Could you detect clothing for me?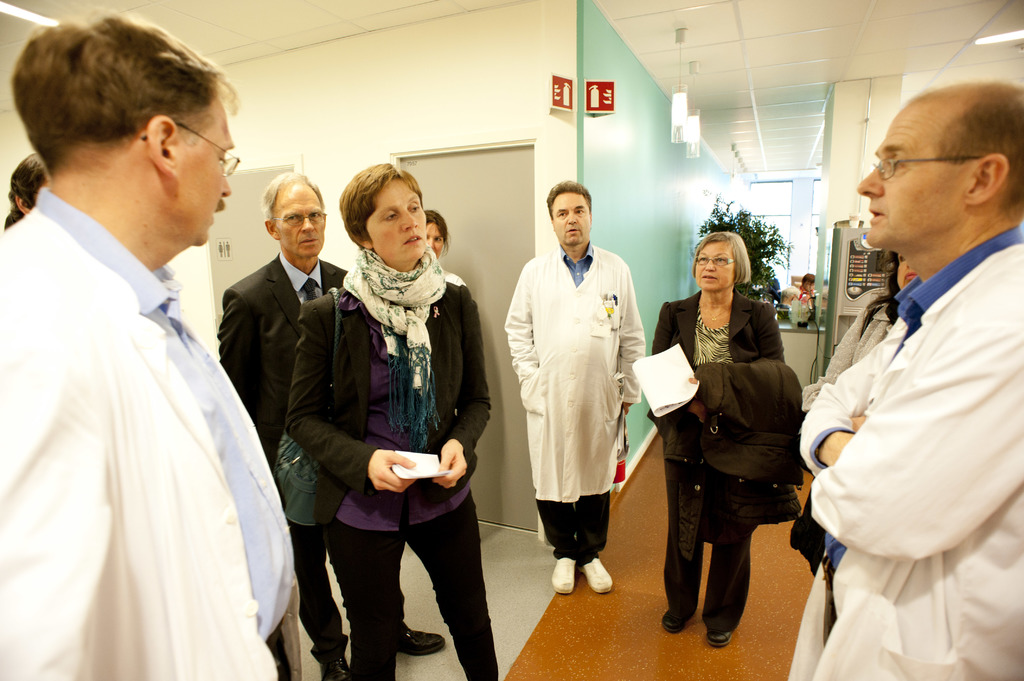
Detection result: 647,284,790,634.
